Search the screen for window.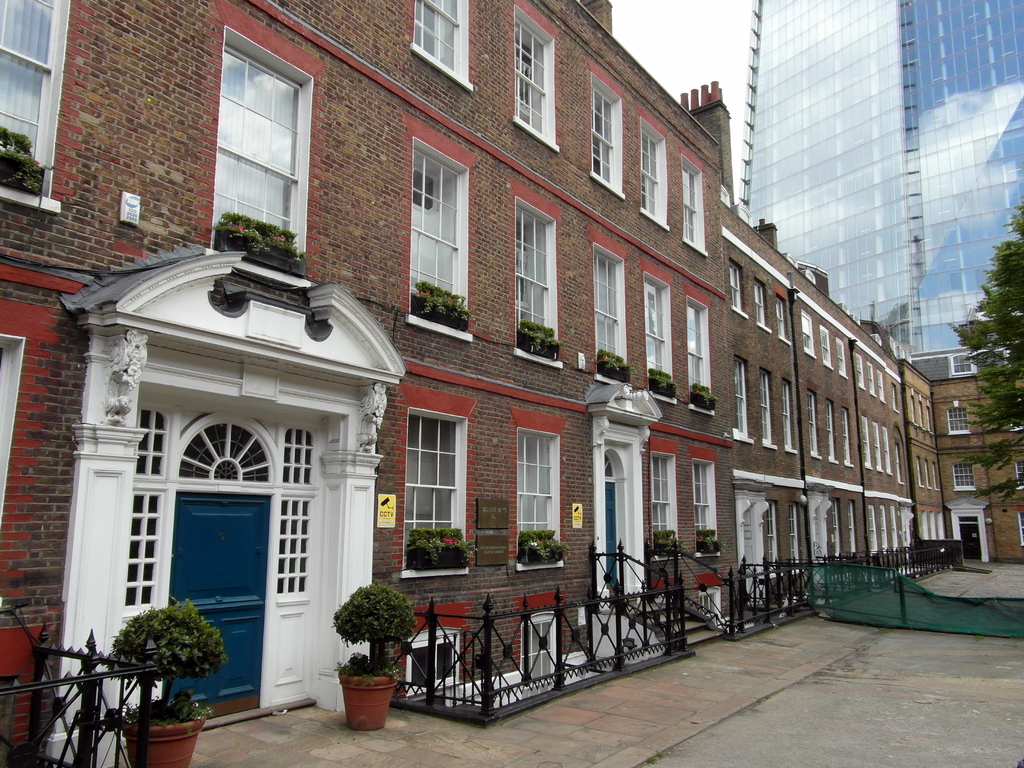
Found at left=773, top=300, right=788, bottom=345.
